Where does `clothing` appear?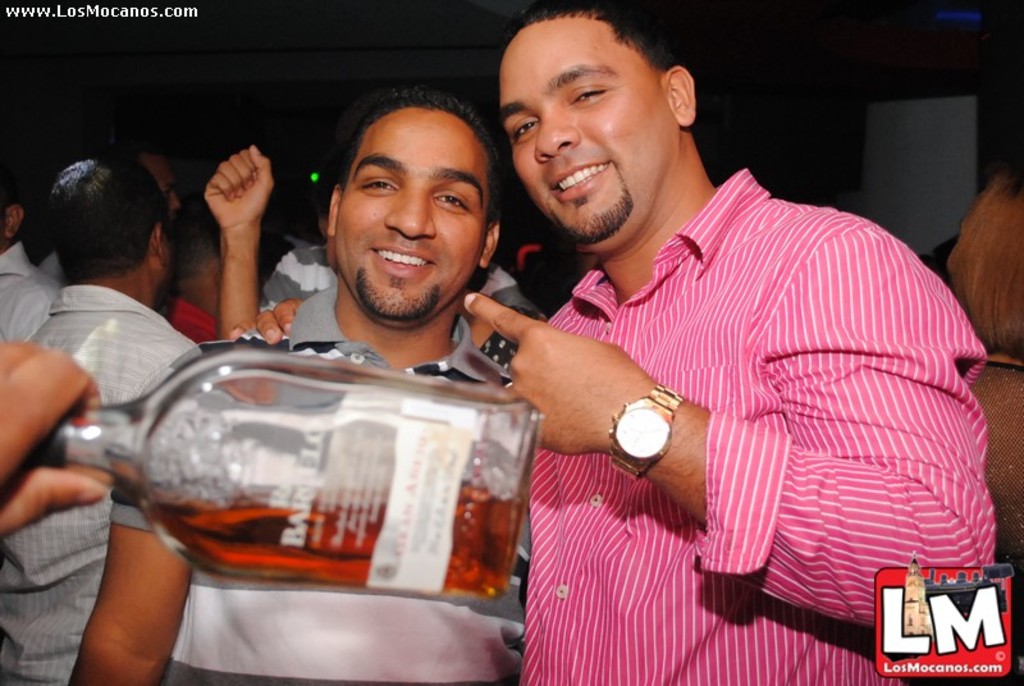
Appears at x1=0, y1=243, x2=64, y2=343.
